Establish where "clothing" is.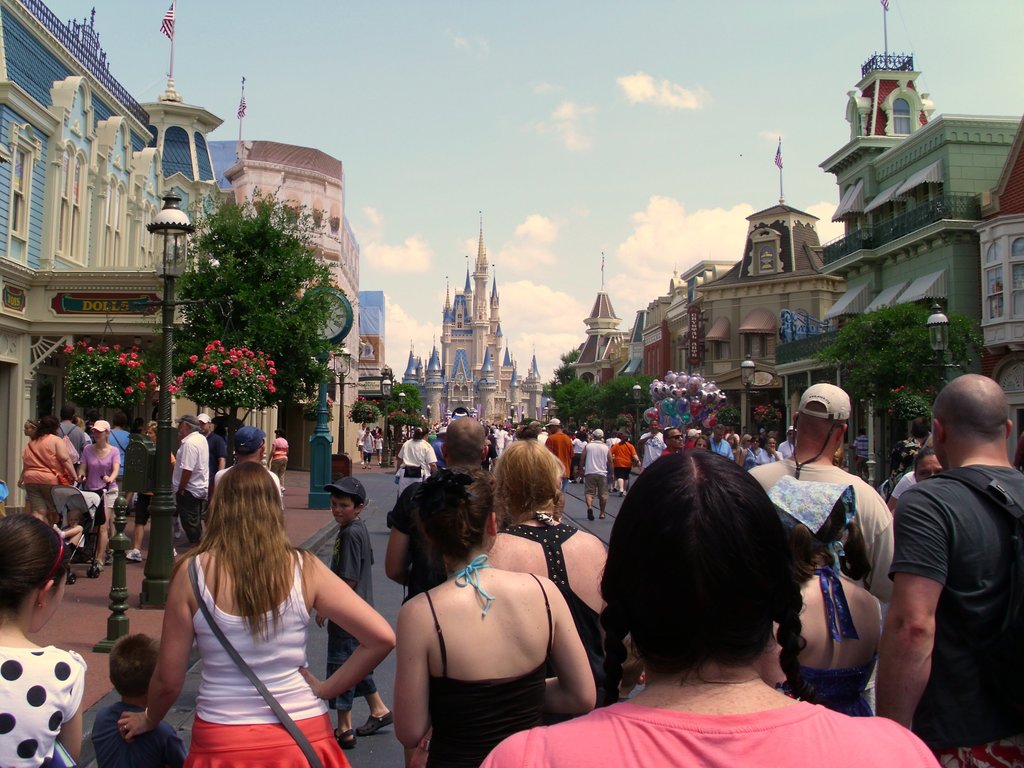
Established at <box>852,432,869,476</box>.
